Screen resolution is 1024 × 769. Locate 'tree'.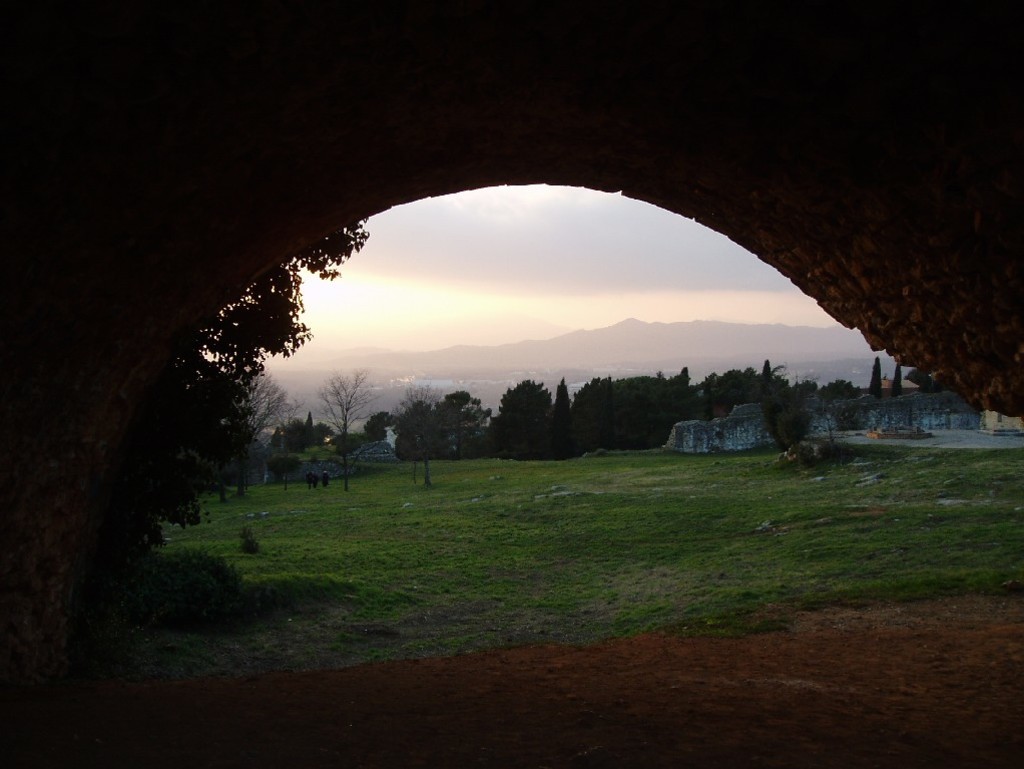
bbox=(386, 395, 442, 465).
